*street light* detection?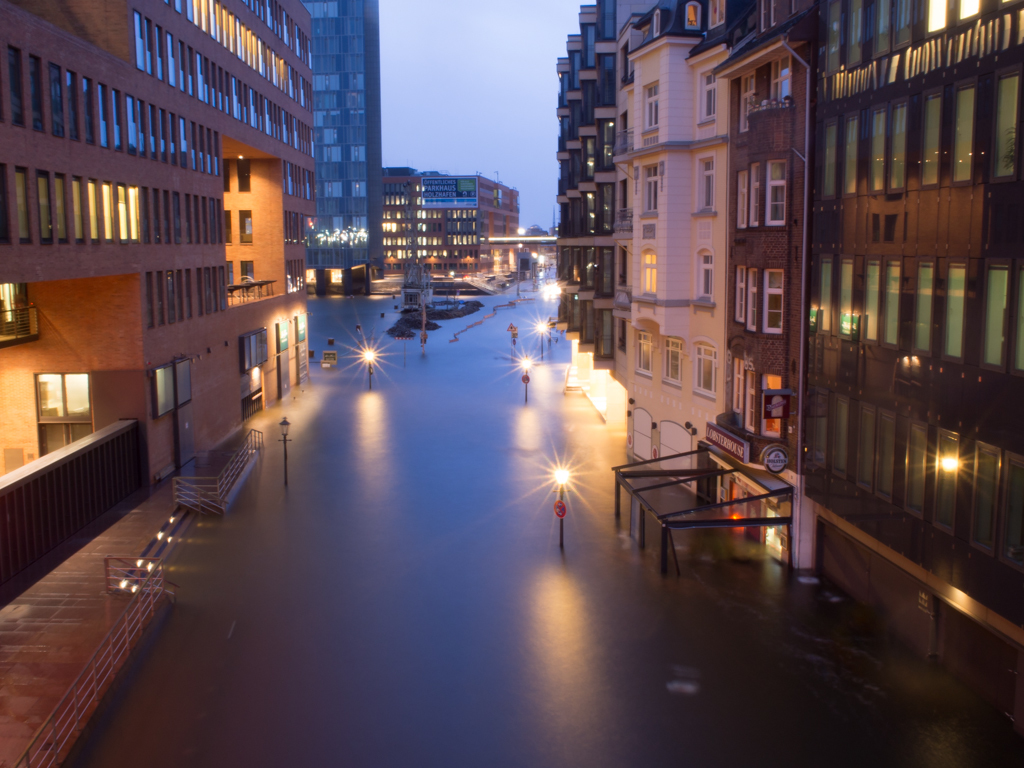
(511,242,522,297)
